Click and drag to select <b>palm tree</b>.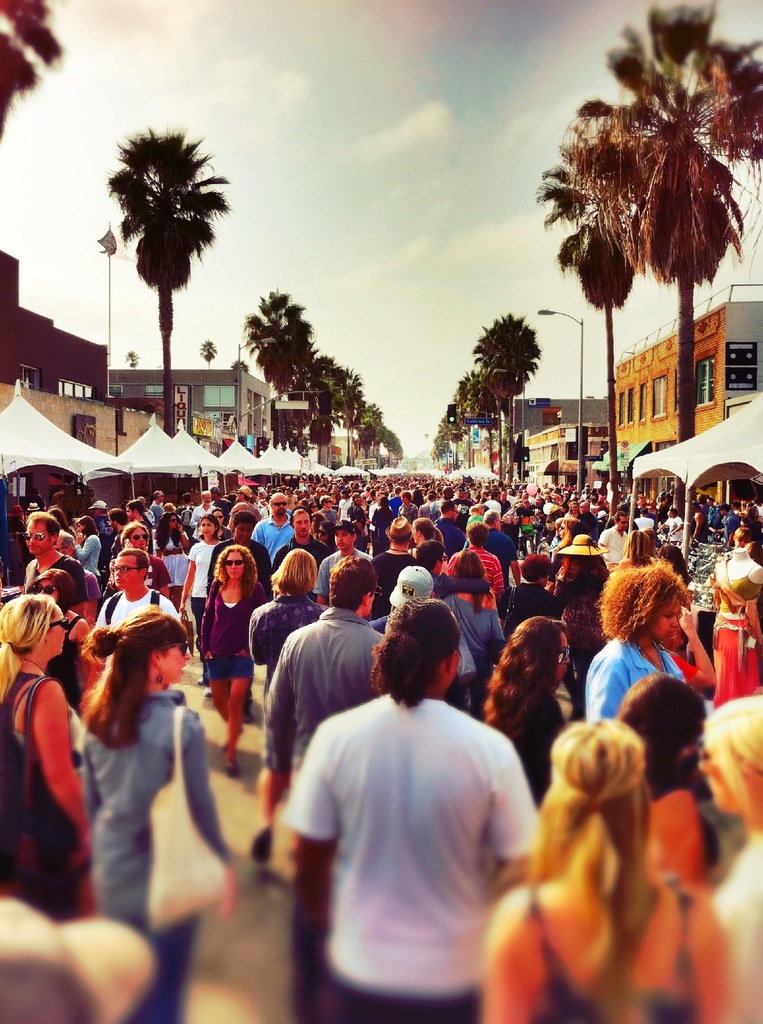
Selection: [298, 348, 366, 461].
